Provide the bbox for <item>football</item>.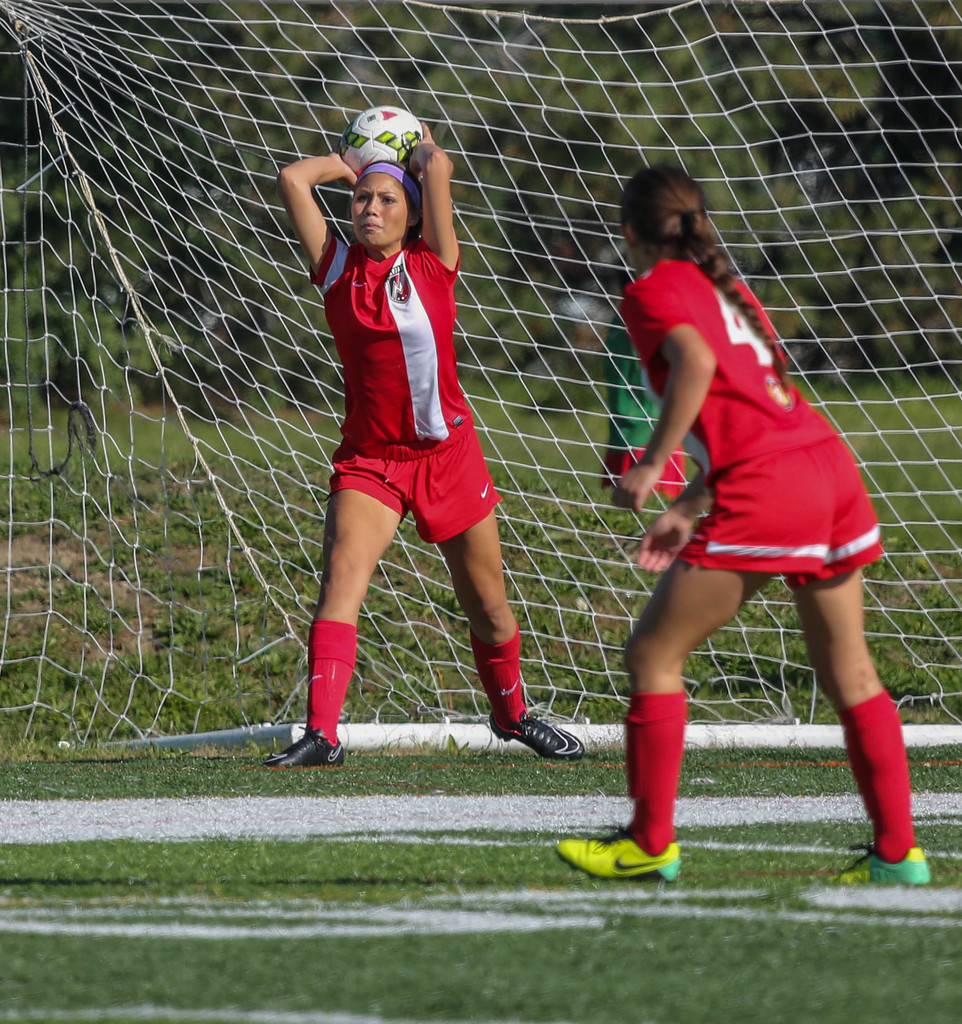
bbox=[338, 106, 427, 173].
